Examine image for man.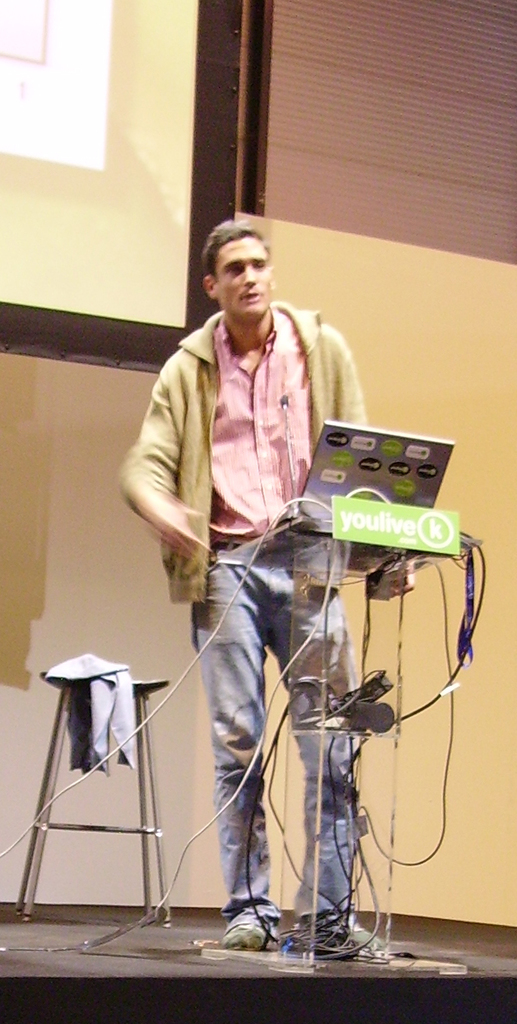
Examination result: locate(102, 221, 420, 890).
